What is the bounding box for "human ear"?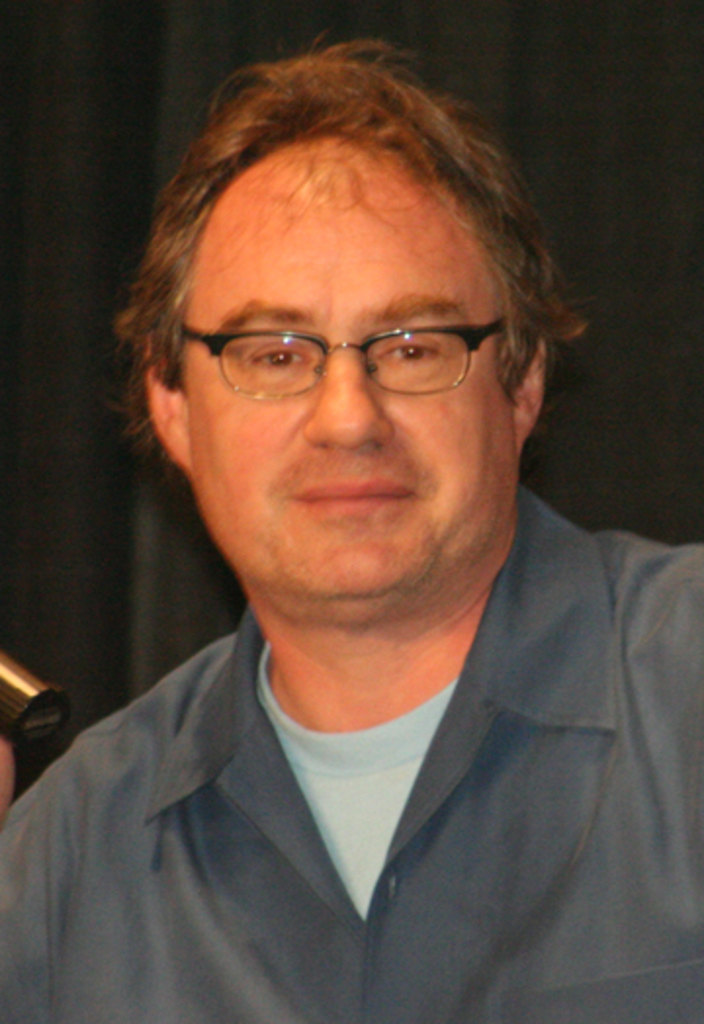
select_region(518, 342, 544, 444).
